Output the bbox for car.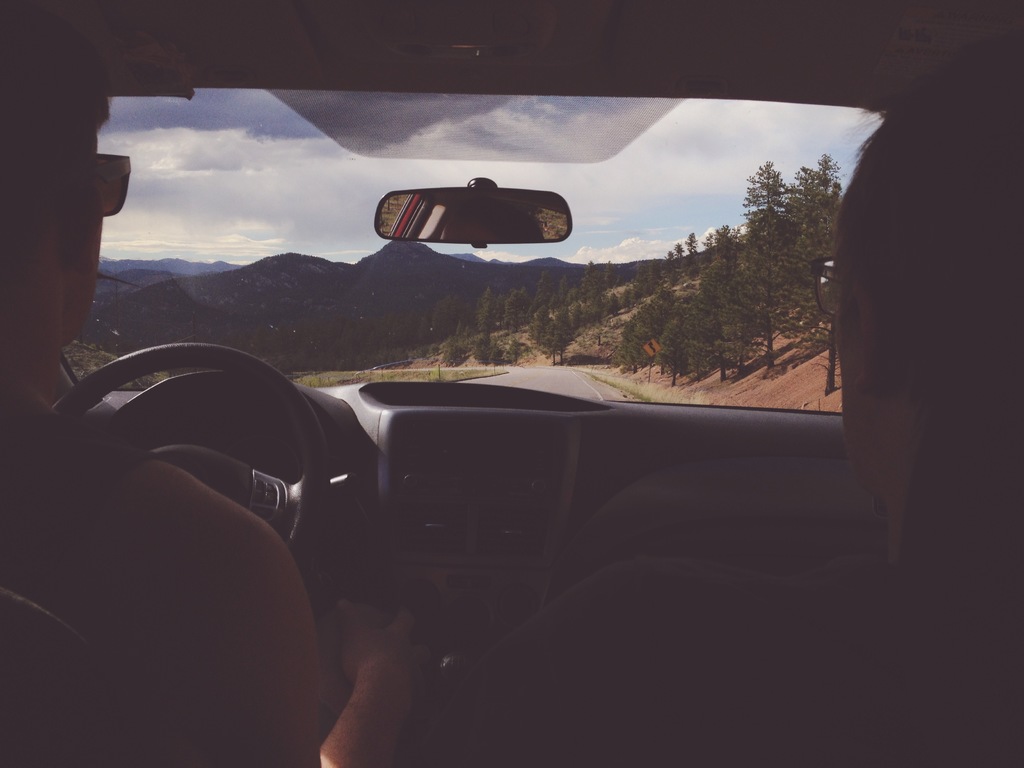
x1=0 y1=0 x2=1023 y2=767.
